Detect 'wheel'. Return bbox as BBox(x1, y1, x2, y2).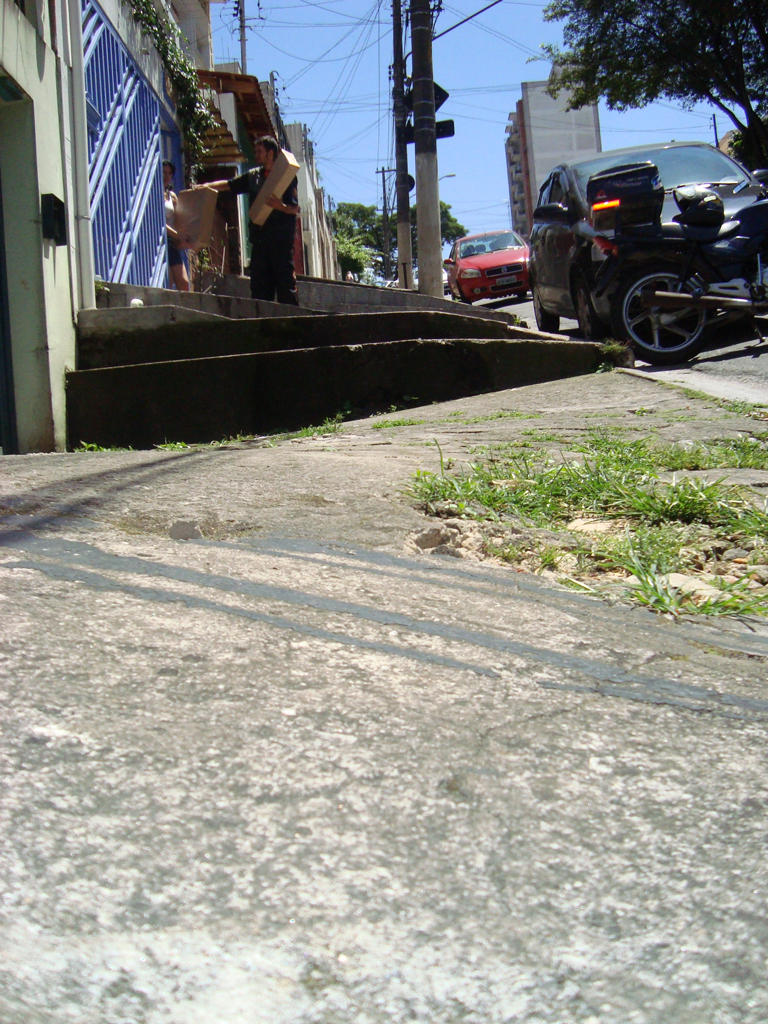
BBox(577, 283, 609, 342).
